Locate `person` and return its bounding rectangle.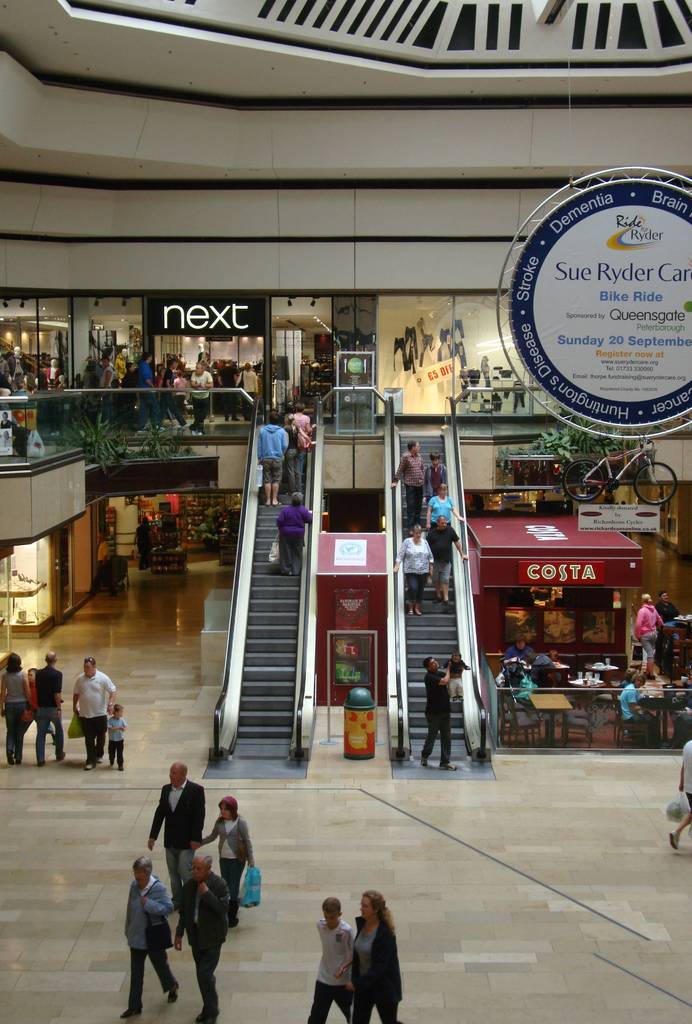
(195, 792, 249, 925).
